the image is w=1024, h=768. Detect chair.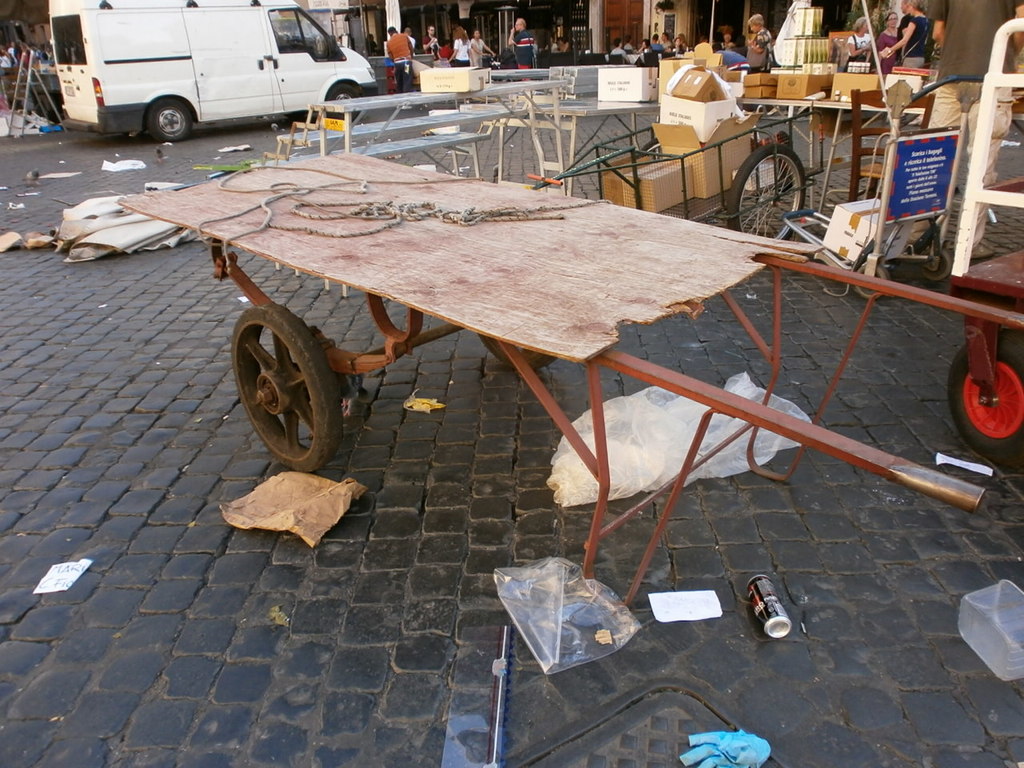
Detection: [left=850, top=85, right=935, bottom=202].
